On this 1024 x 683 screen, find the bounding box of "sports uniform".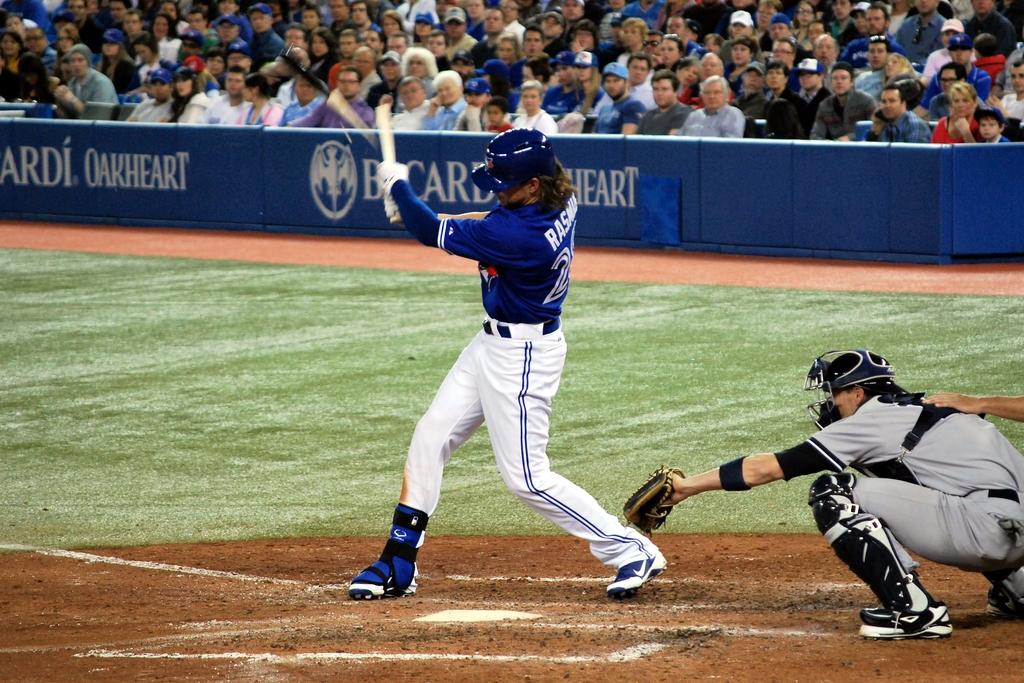
Bounding box: <bbox>348, 129, 670, 602</bbox>.
